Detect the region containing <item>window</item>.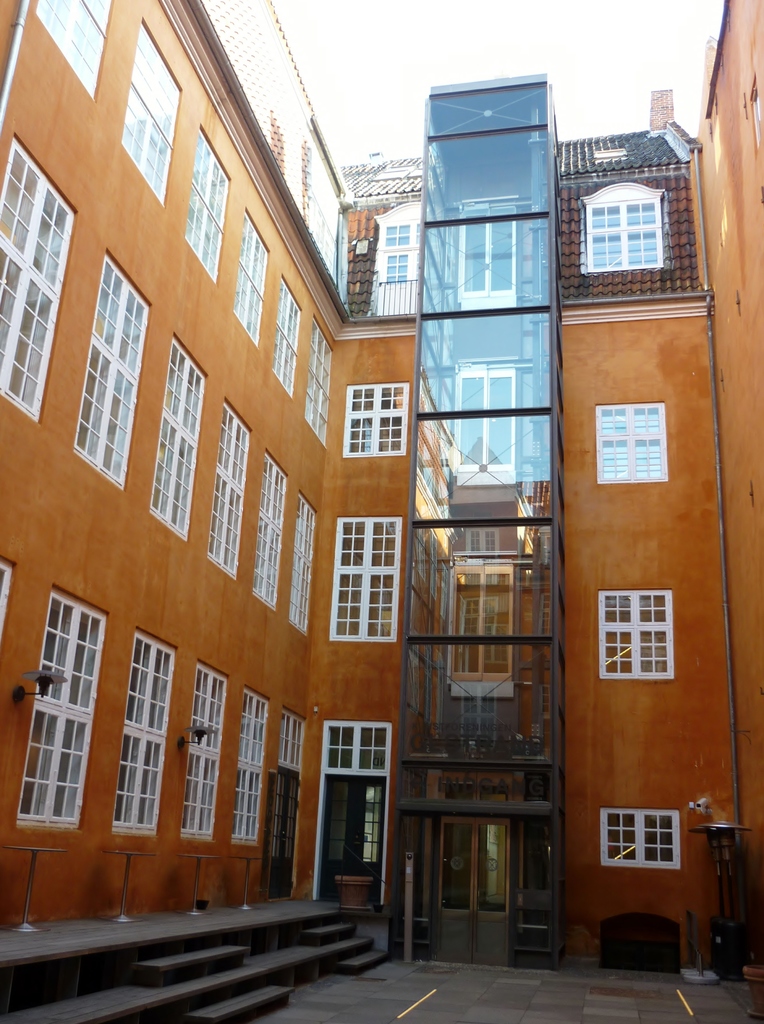
{"x1": 106, "y1": 20, "x2": 185, "y2": 218}.
